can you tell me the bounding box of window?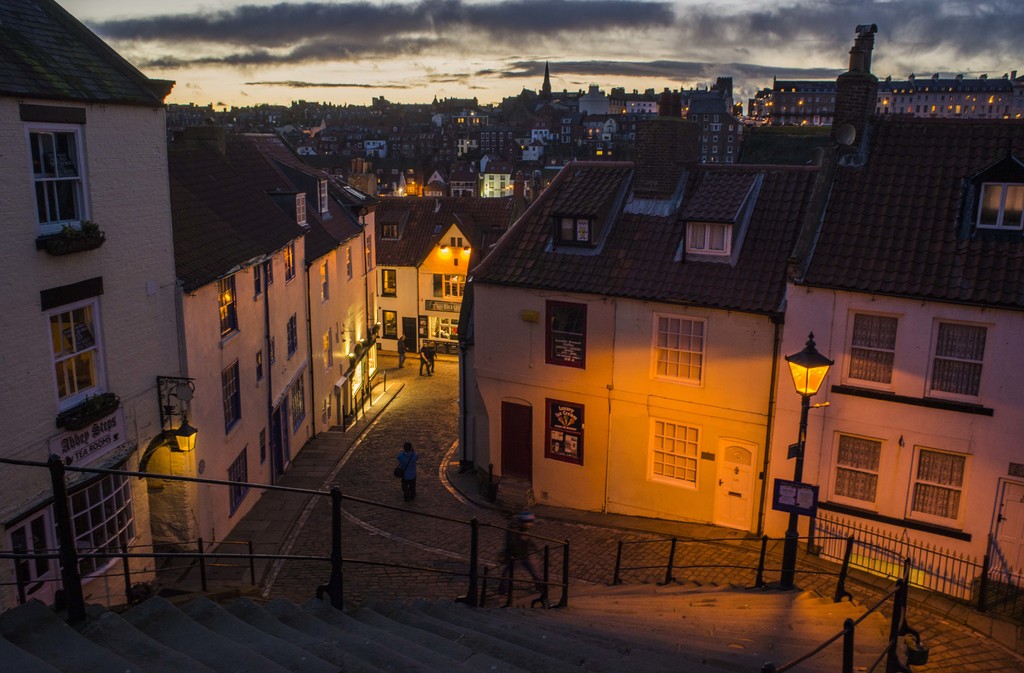
<bbox>223, 360, 244, 433</bbox>.
